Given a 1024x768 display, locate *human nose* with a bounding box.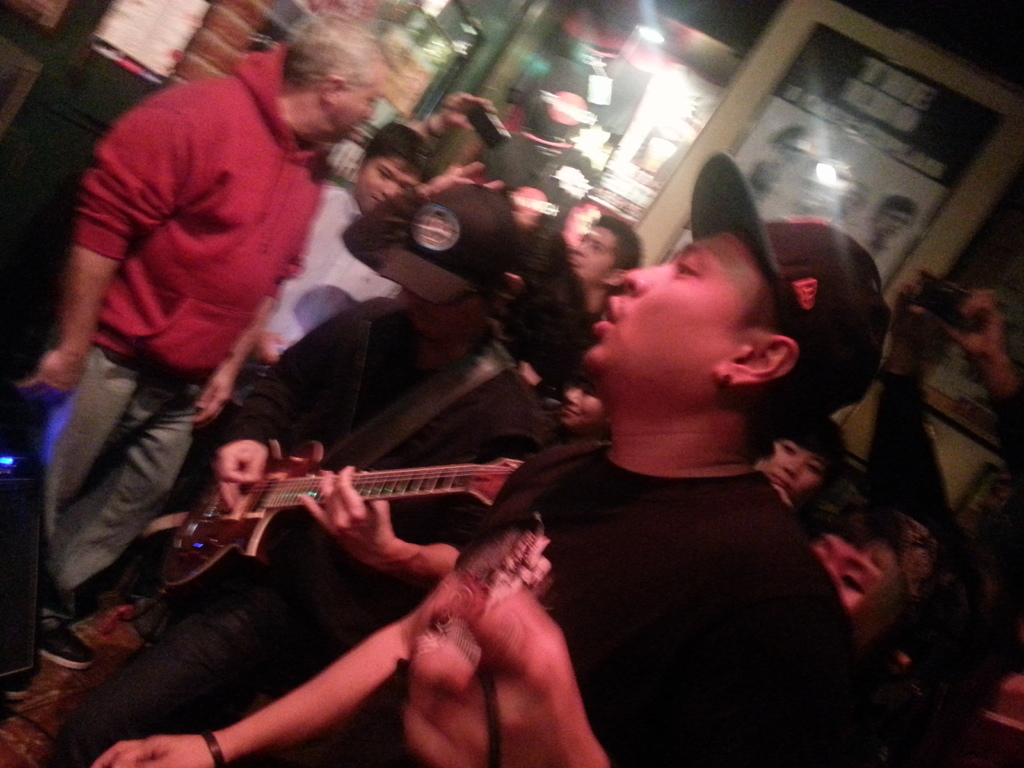
Located: {"x1": 780, "y1": 458, "x2": 804, "y2": 483}.
